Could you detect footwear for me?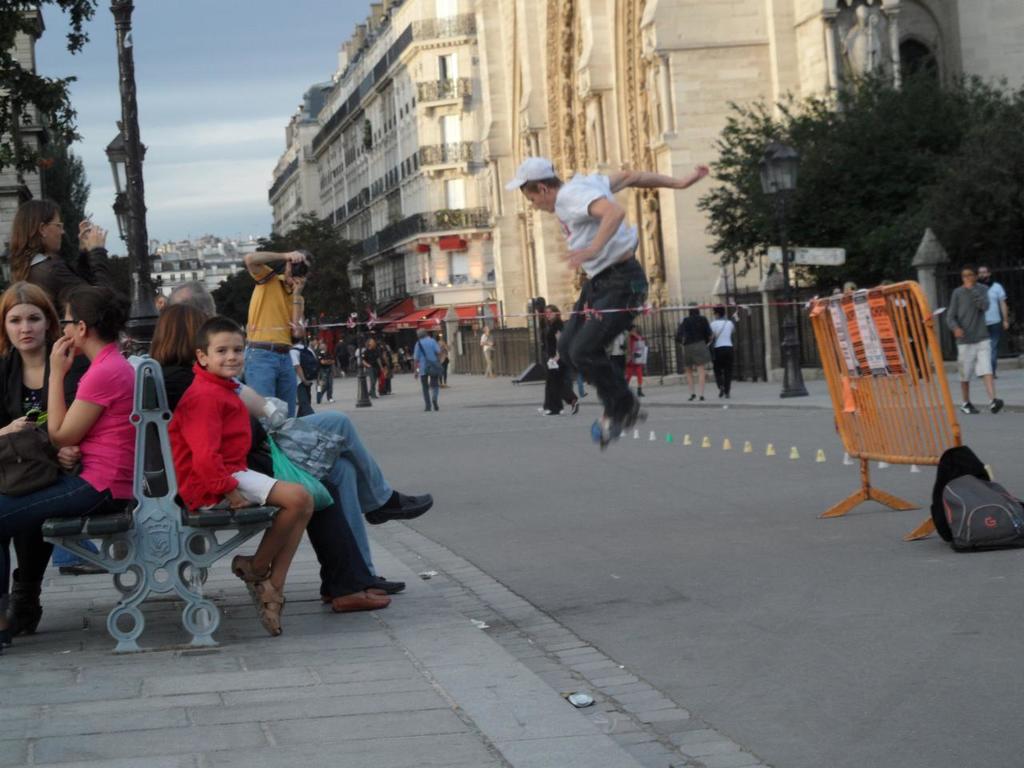
Detection result: <bbox>696, 398, 702, 400</bbox>.
